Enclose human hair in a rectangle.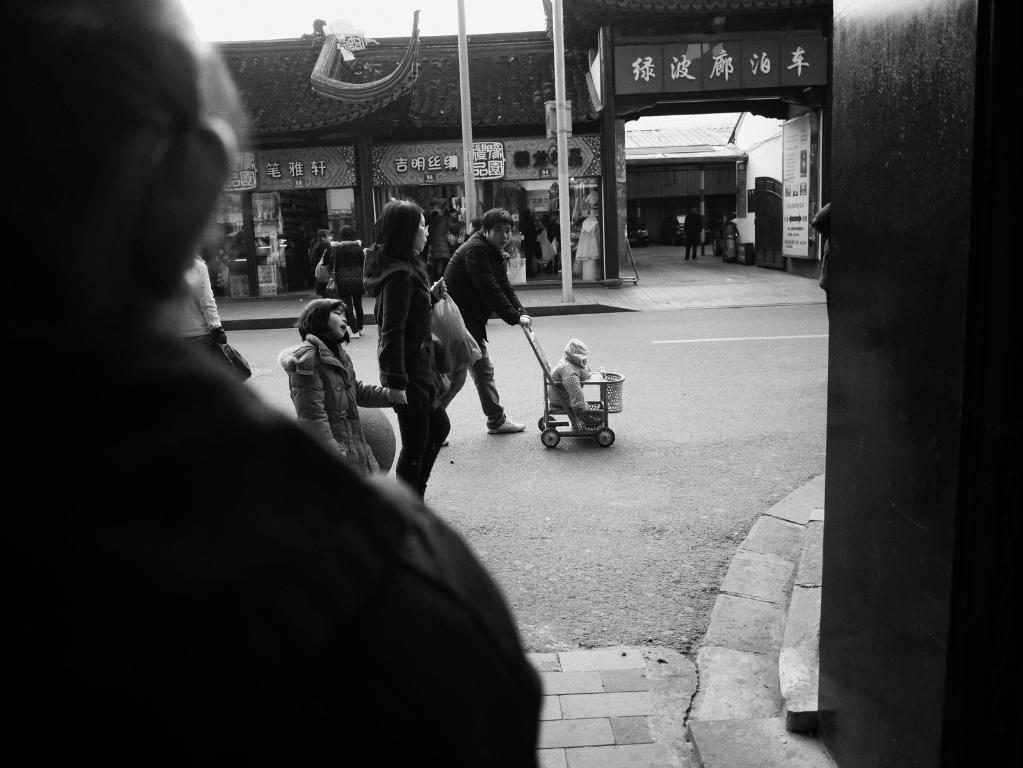
bbox=(315, 227, 330, 244).
